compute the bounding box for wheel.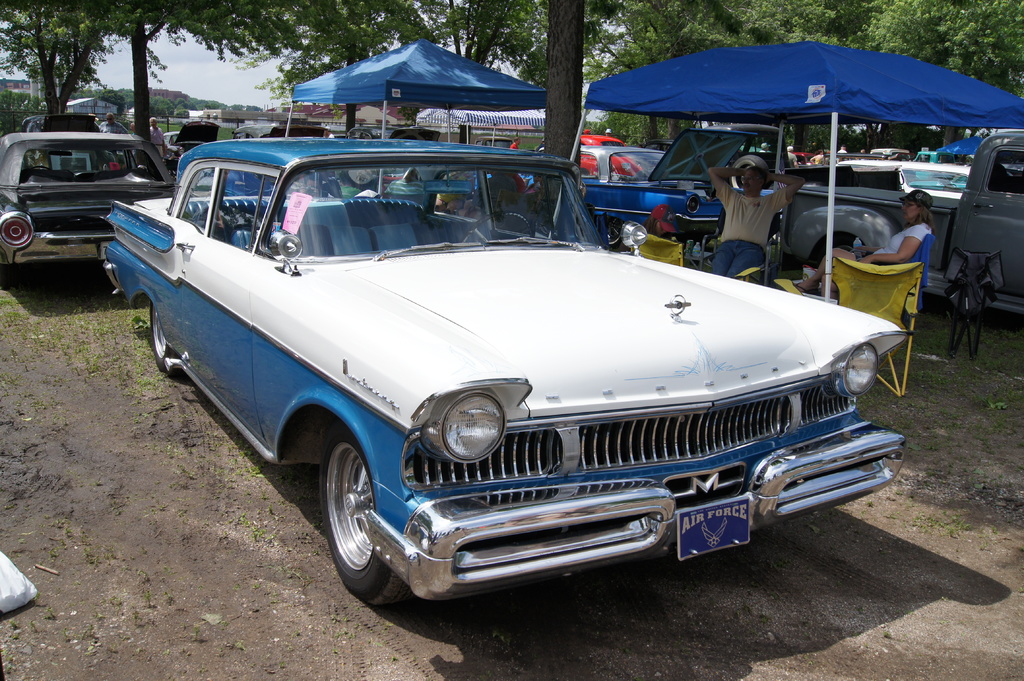
[316,438,420,604].
